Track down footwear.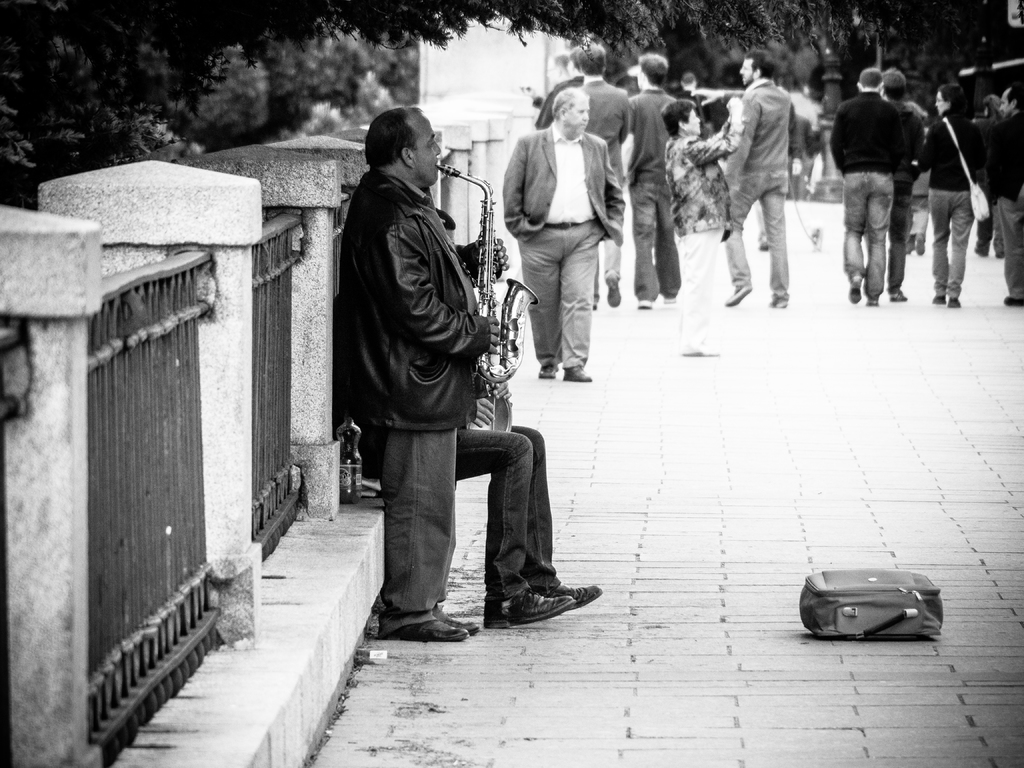
Tracked to (444, 611, 481, 638).
